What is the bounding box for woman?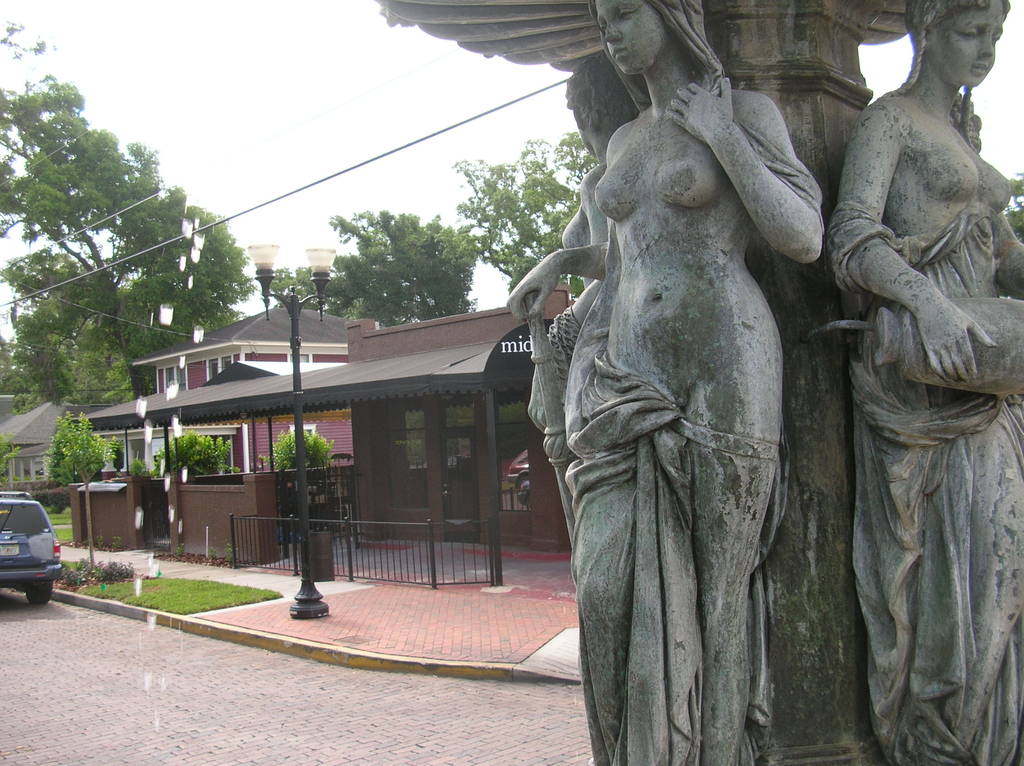
[522,60,640,439].
